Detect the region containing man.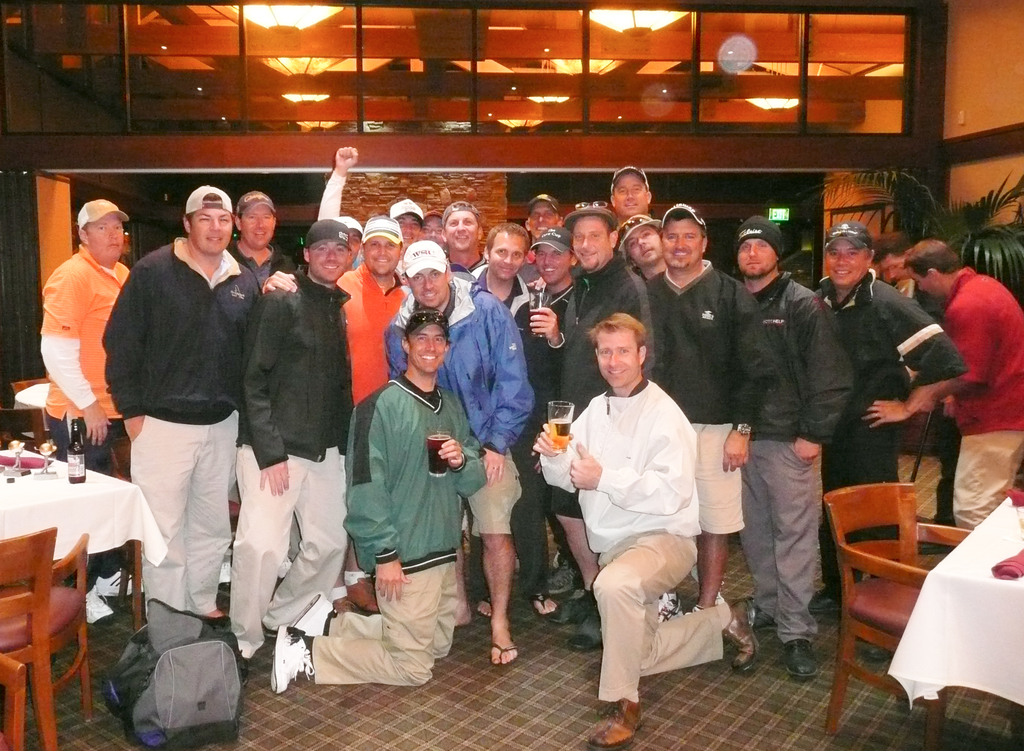
l=420, t=207, r=445, b=249.
